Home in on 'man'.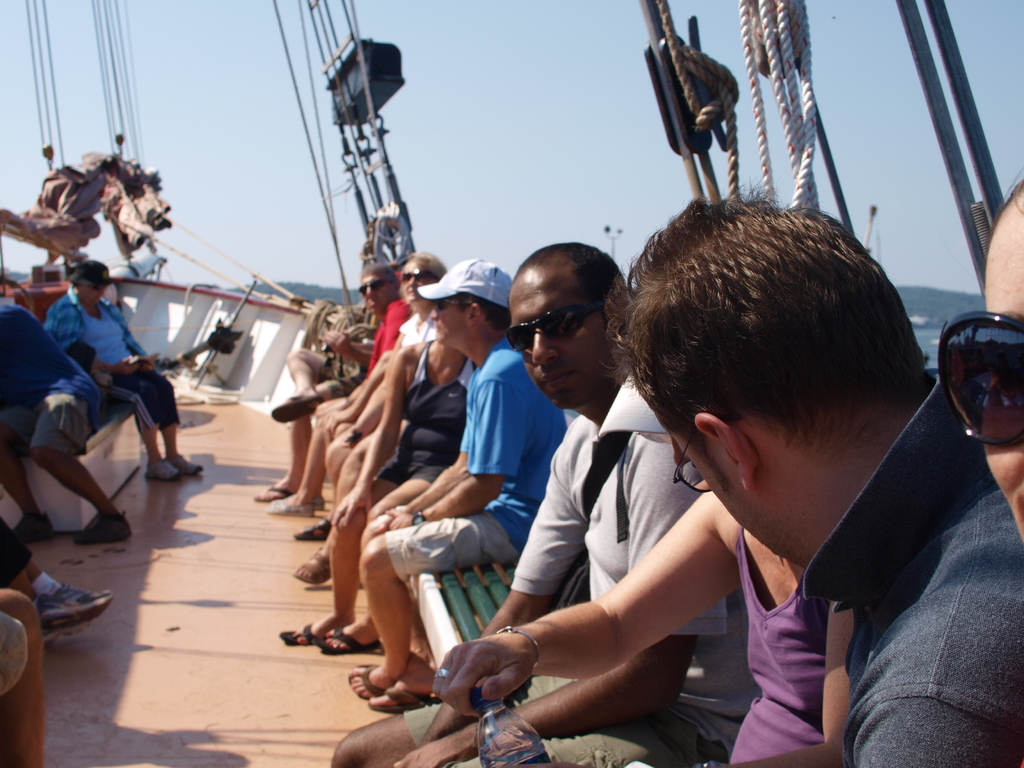
Homed in at locate(330, 240, 758, 767).
